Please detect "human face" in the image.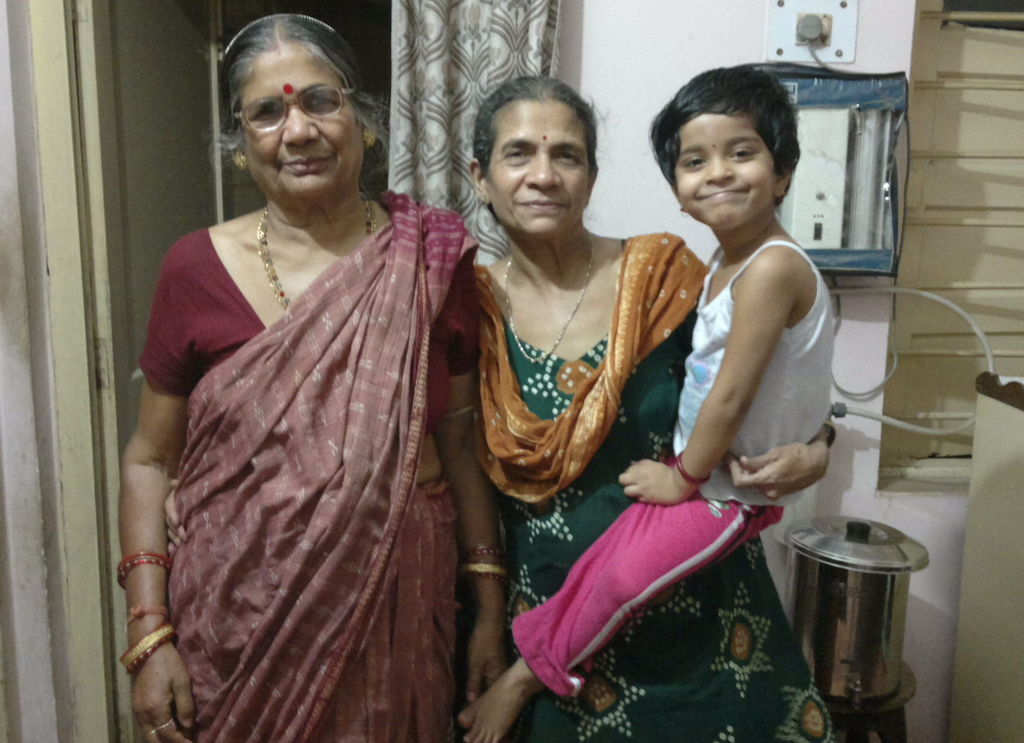
select_region(677, 108, 774, 230).
